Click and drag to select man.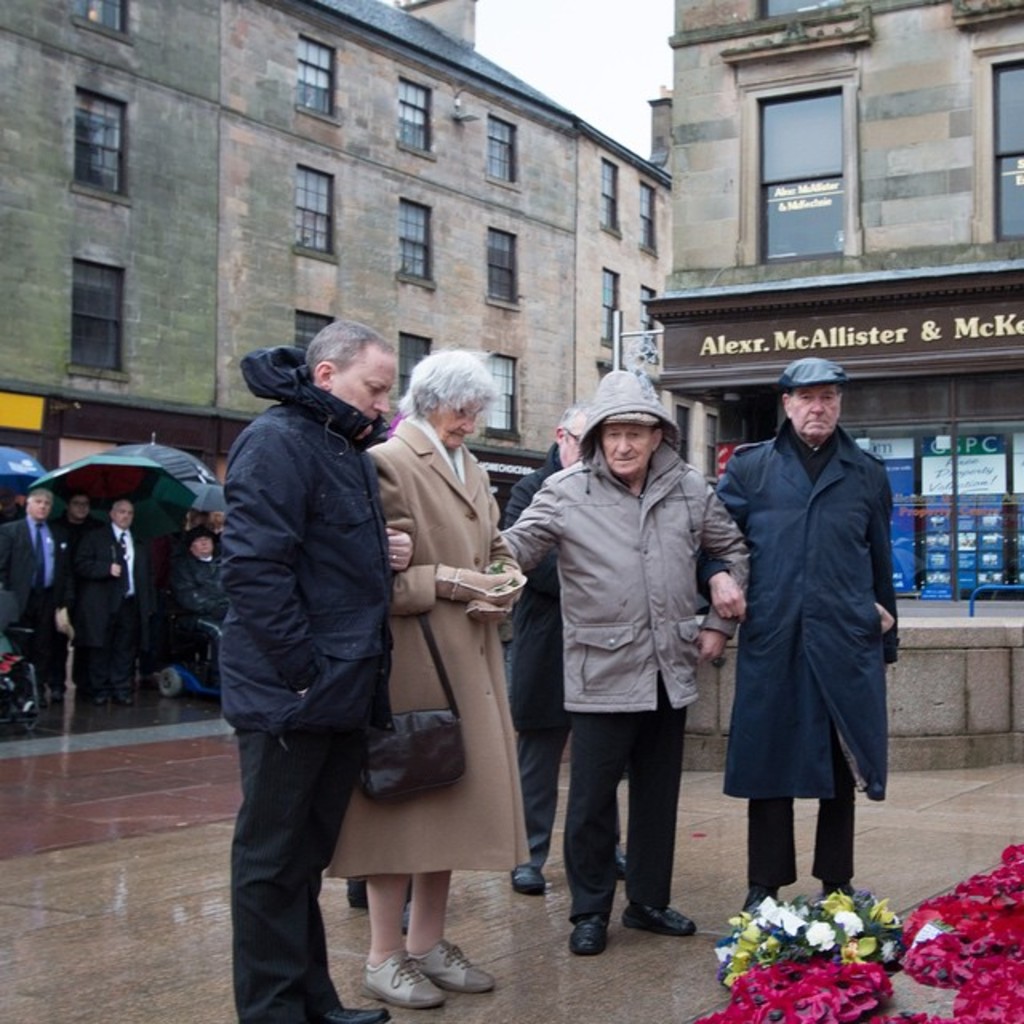
Selection: box(205, 293, 490, 1011).
